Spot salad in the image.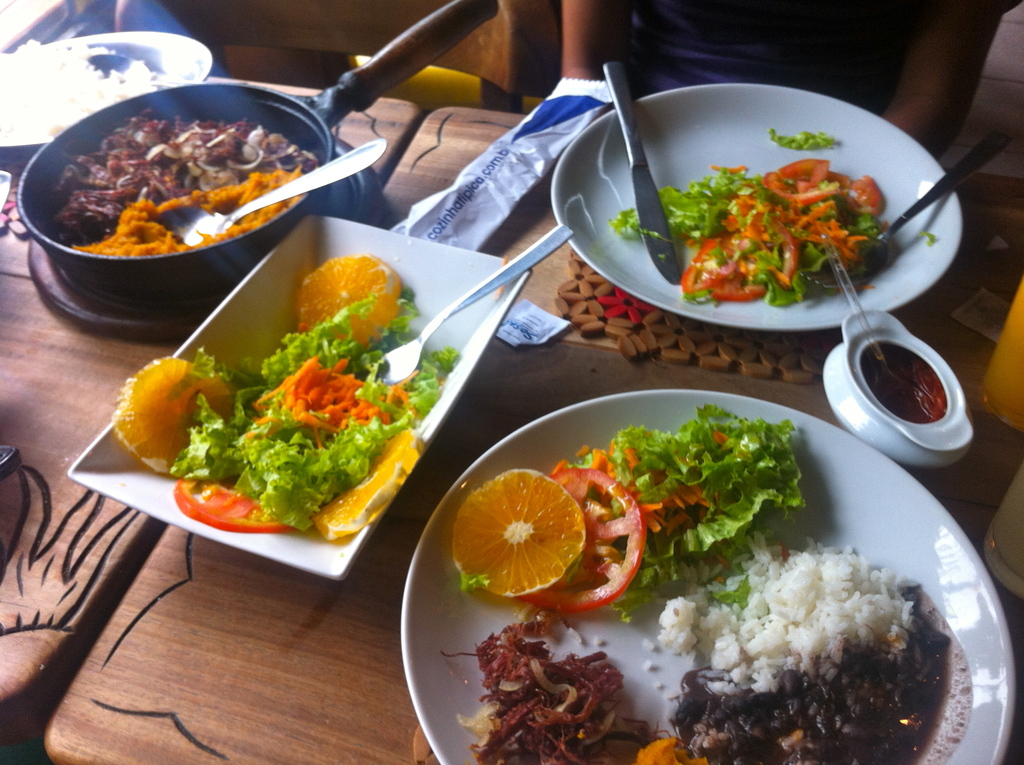
salad found at 106, 246, 486, 540.
